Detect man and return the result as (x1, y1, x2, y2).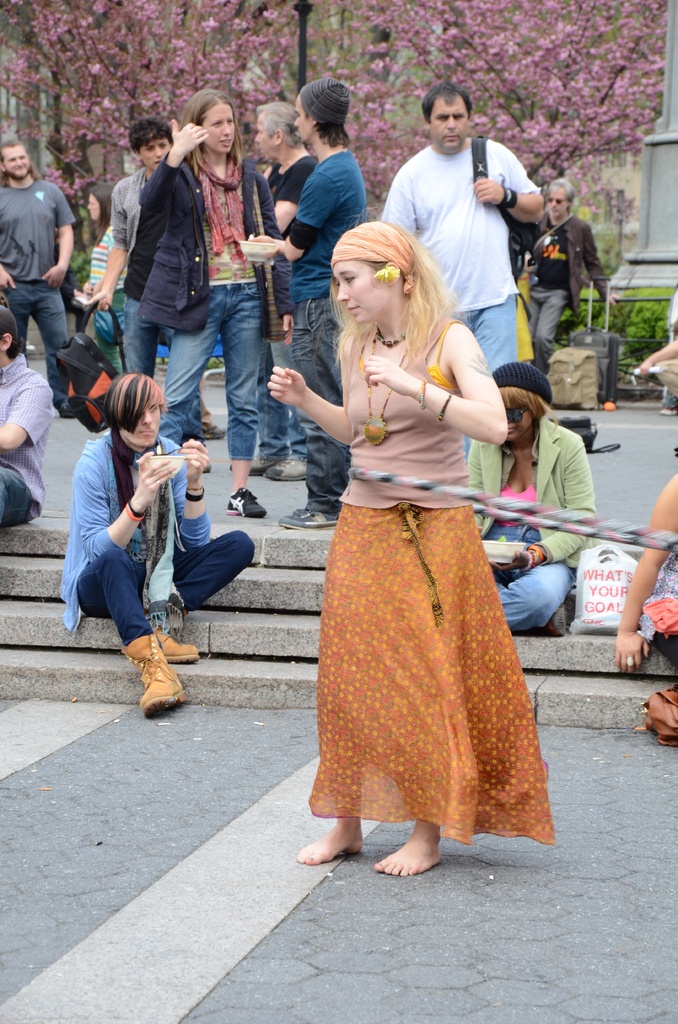
(60, 368, 258, 719).
